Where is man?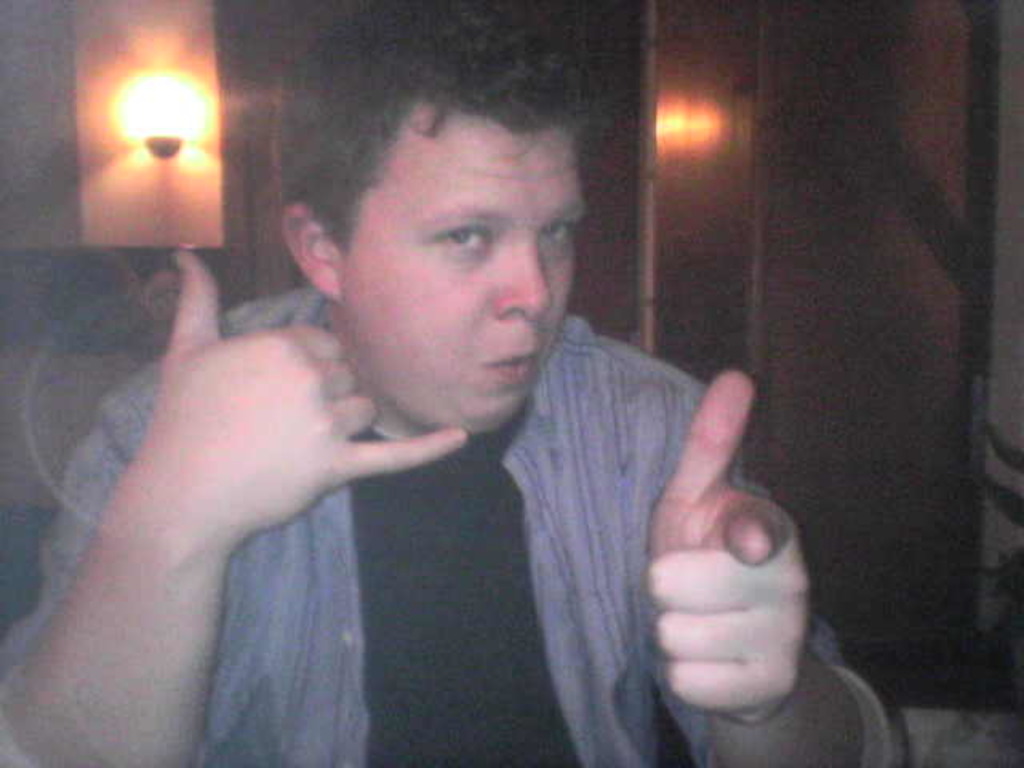
left=62, top=75, right=834, bottom=746.
